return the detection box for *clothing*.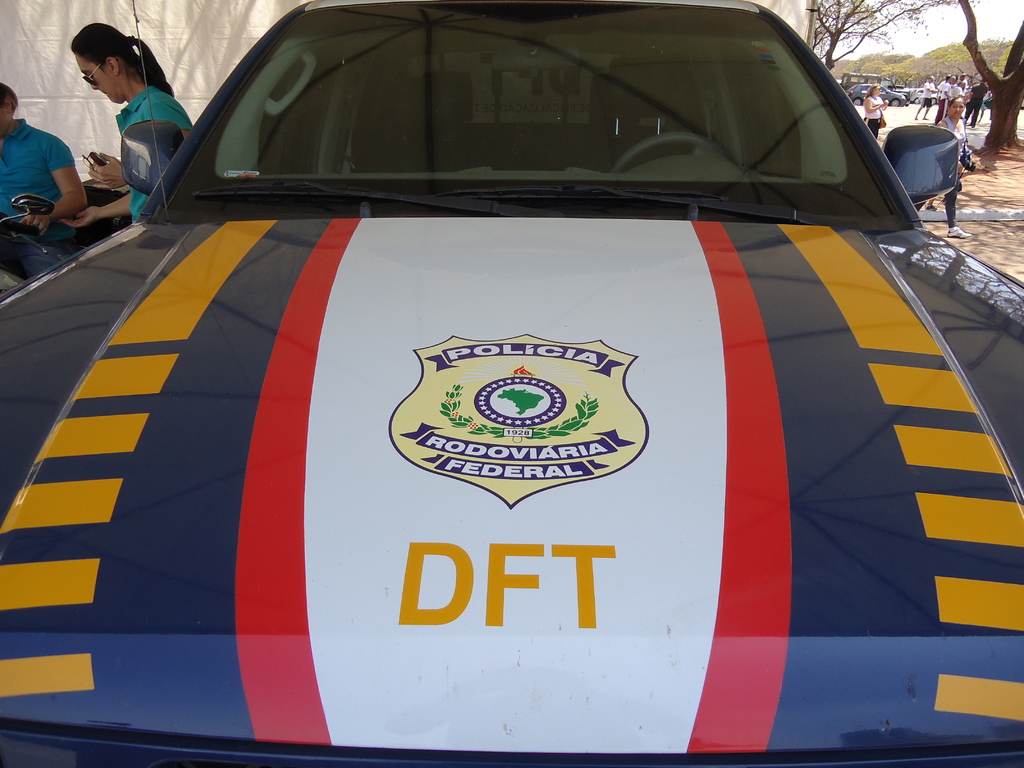
bbox=(123, 82, 197, 225).
